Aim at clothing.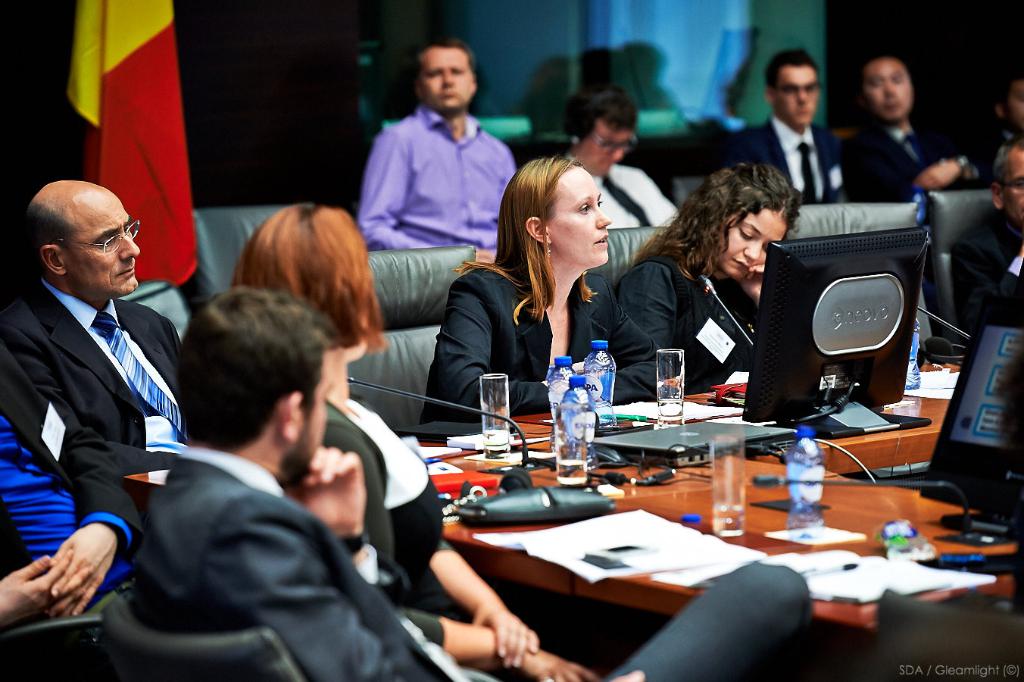
Aimed at [left=615, top=252, right=757, bottom=391].
